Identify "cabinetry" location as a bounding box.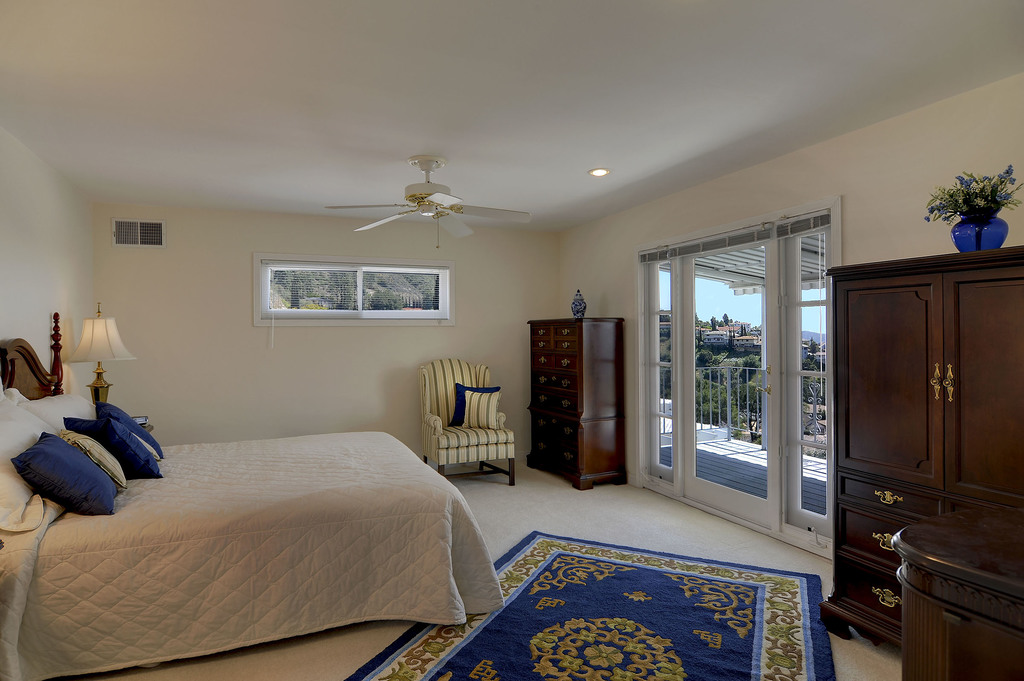
531/411/554/440.
